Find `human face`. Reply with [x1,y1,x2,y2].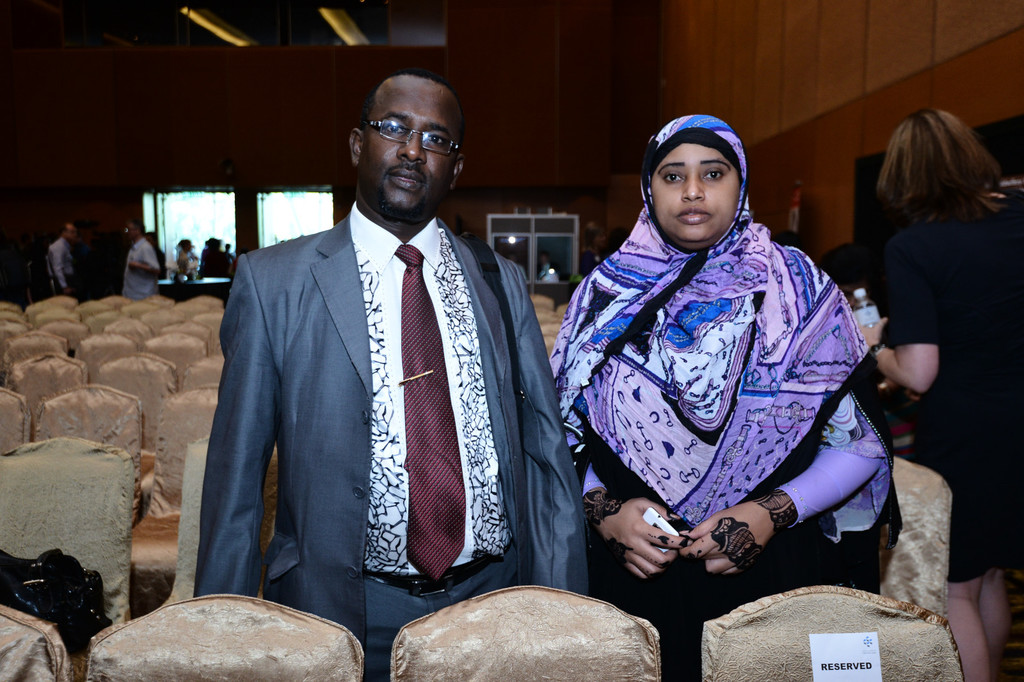
[651,141,737,234].
